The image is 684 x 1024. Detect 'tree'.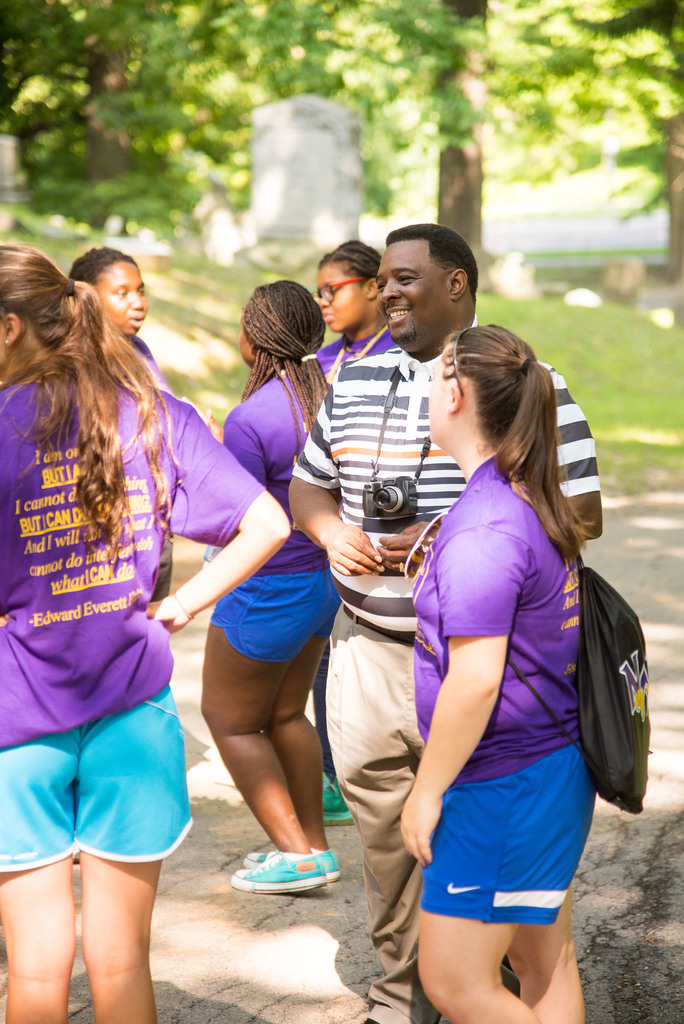
Detection: Rect(375, 0, 550, 303).
